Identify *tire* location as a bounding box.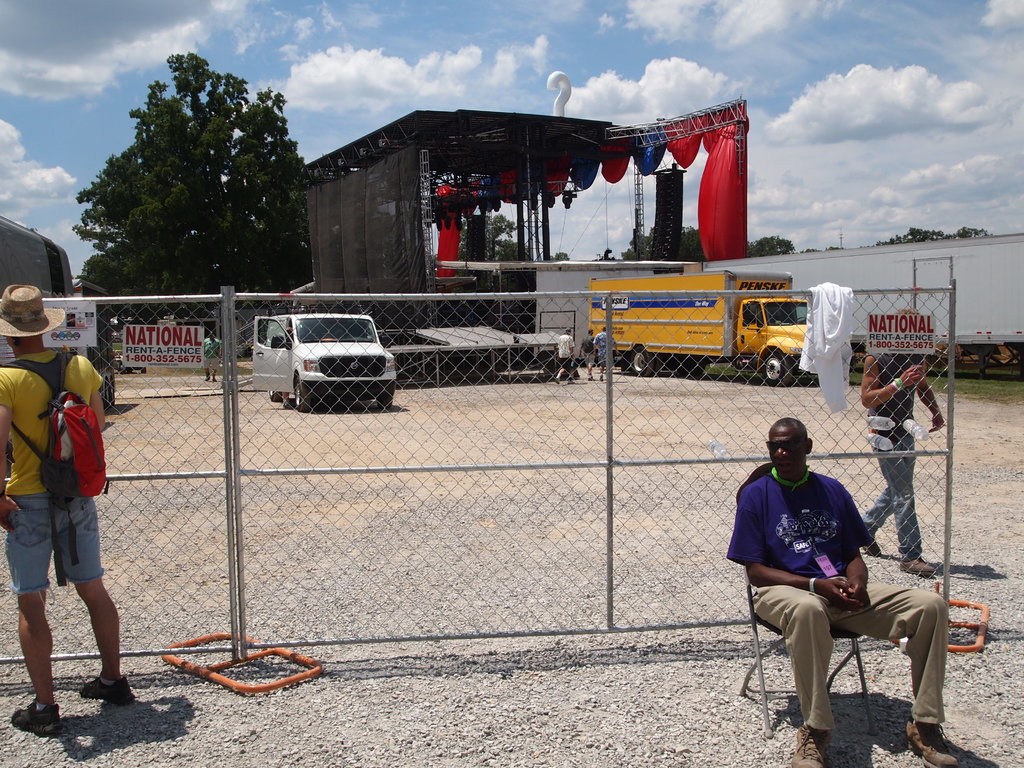
[266,392,282,404].
